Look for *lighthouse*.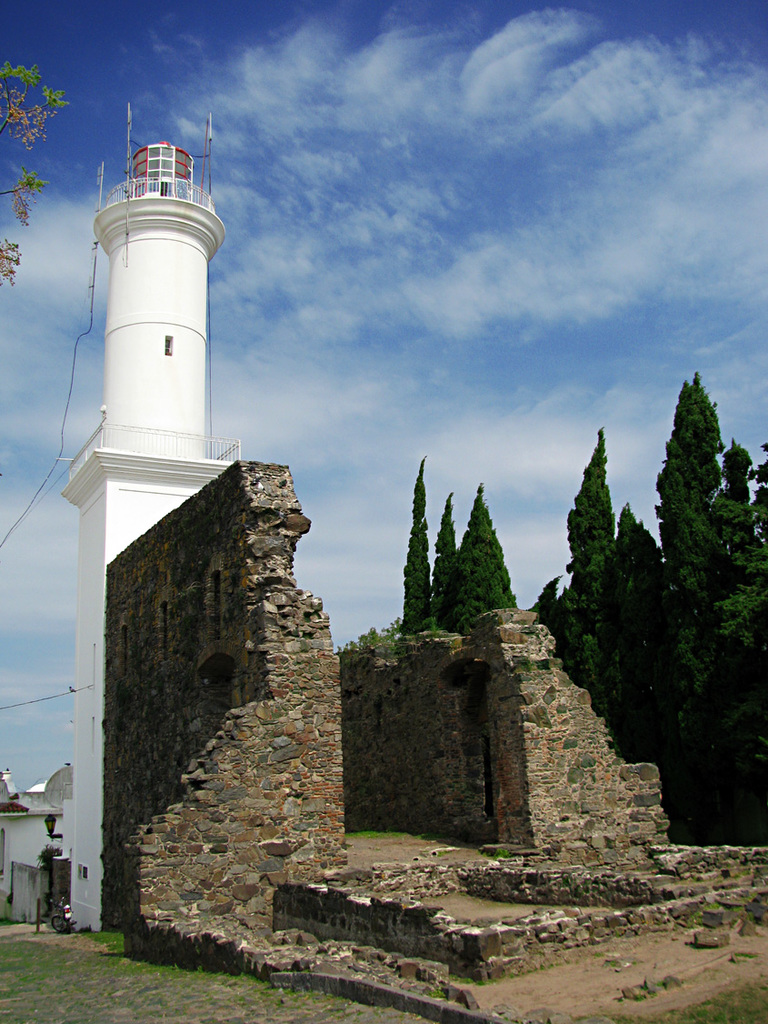
Found: l=43, t=80, r=281, b=764.
